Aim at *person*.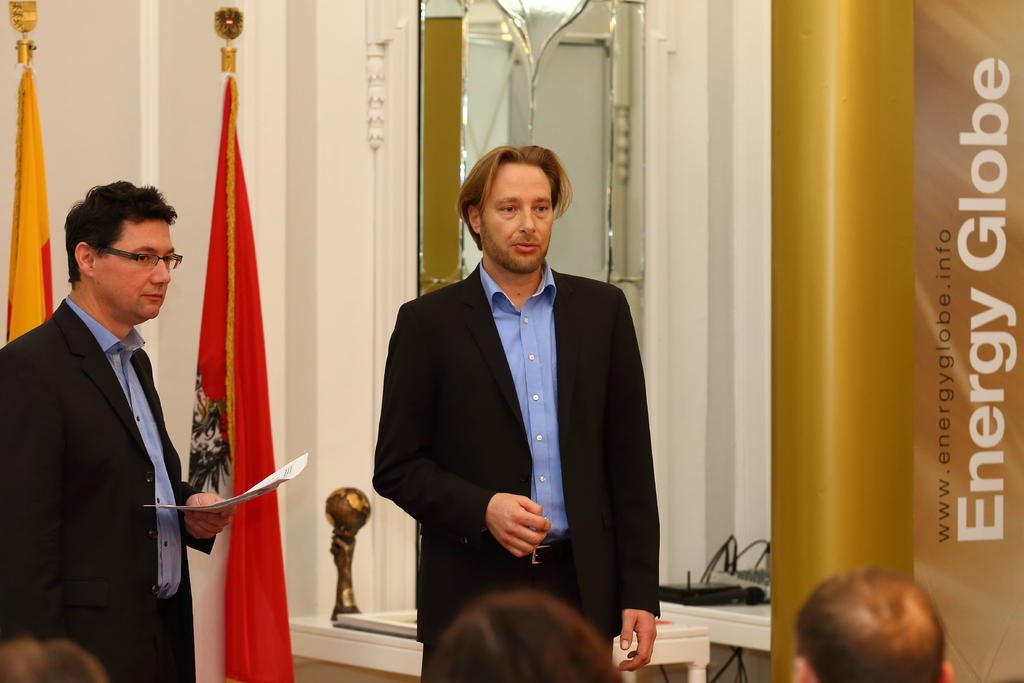
Aimed at (x1=789, y1=567, x2=951, y2=682).
